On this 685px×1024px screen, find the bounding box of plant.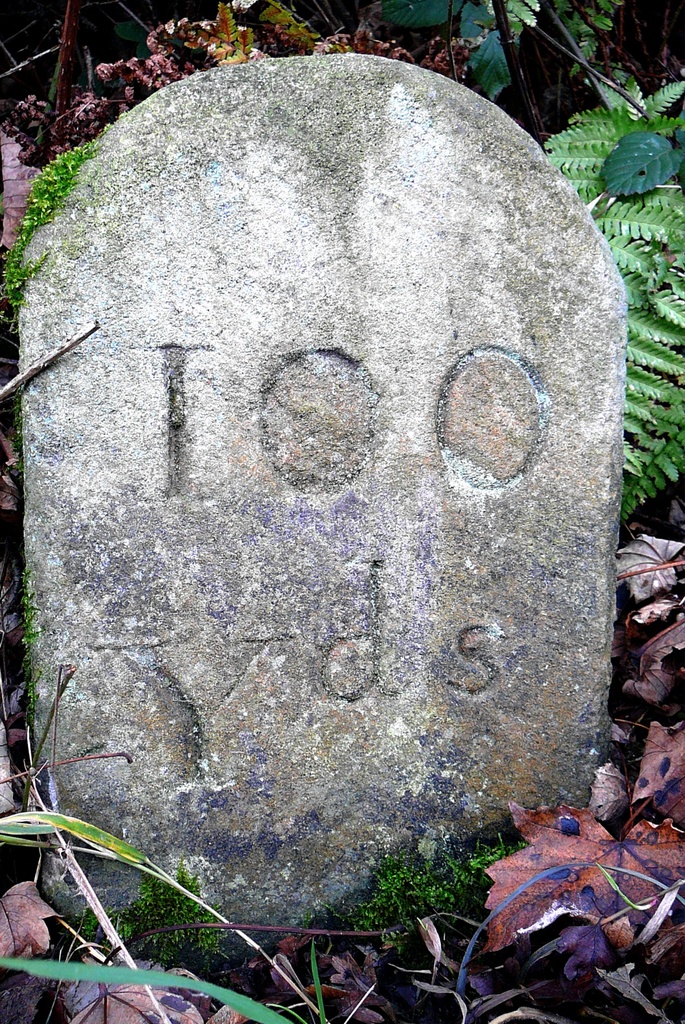
Bounding box: region(543, 88, 684, 506).
